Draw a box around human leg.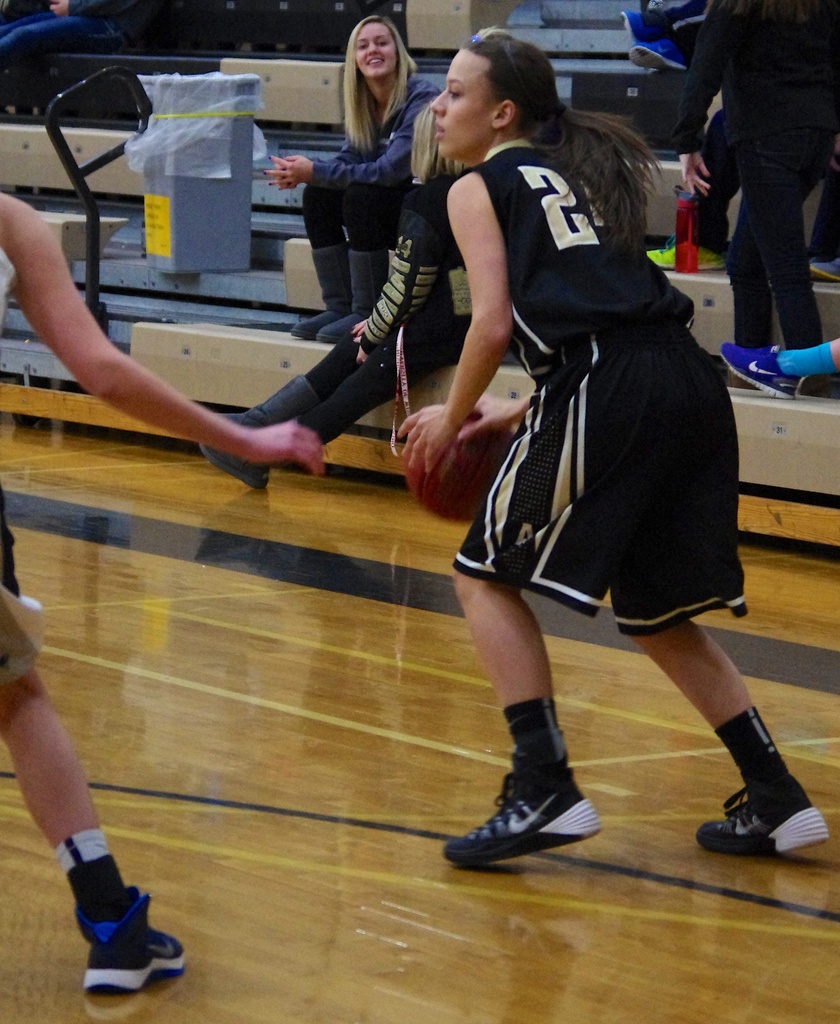
pyautogui.locateOnScreen(435, 566, 590, 862).
